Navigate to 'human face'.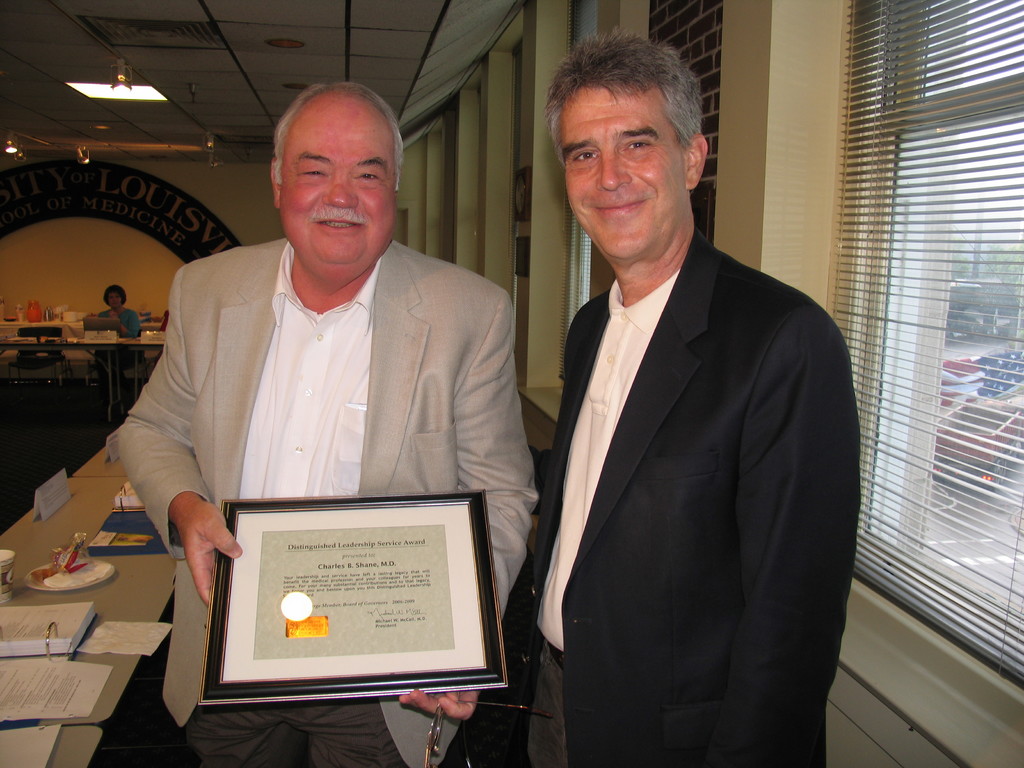
Navigation target: region(566, 86, 680, 260).
